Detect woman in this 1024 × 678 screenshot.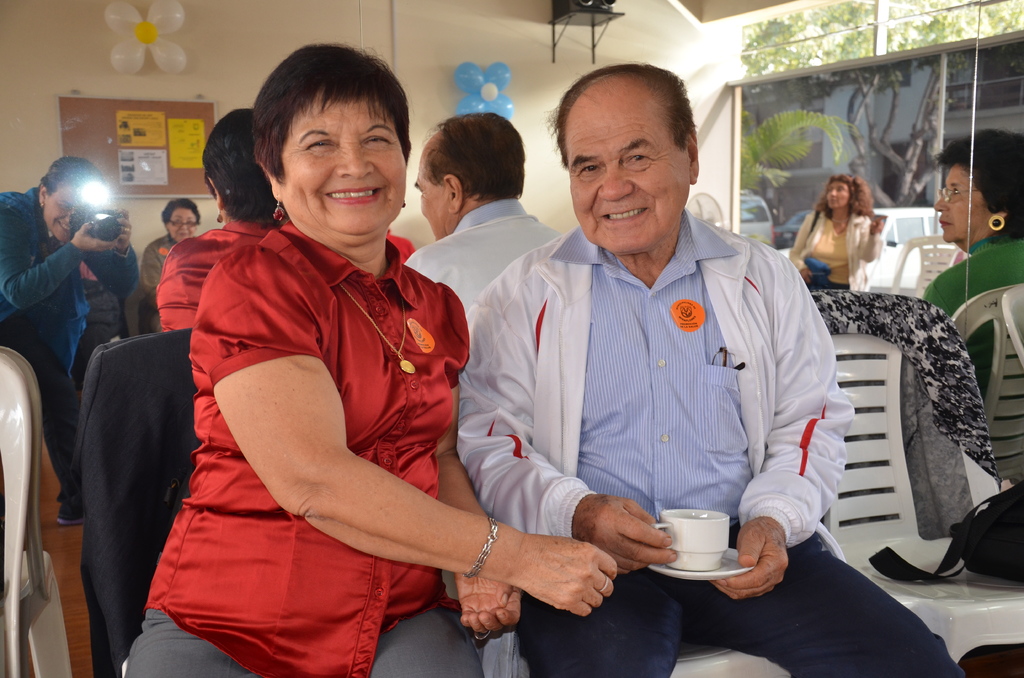
Detection: 136, 198, 198, 330.
